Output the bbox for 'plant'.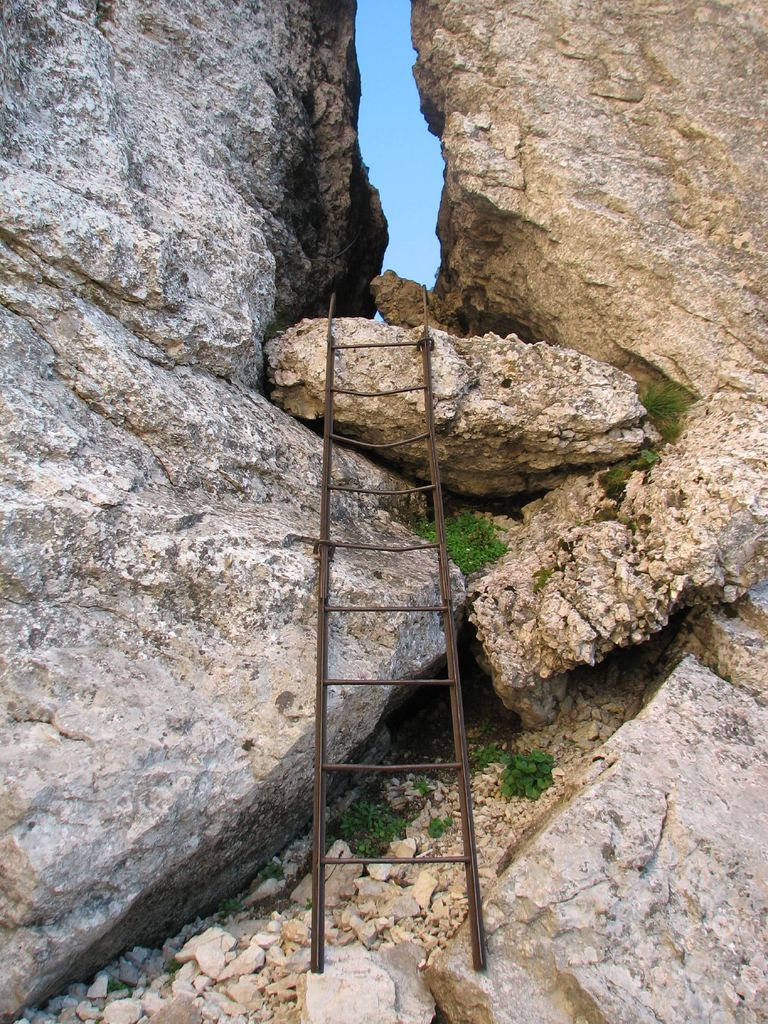
(413, 778, 431, 794).
